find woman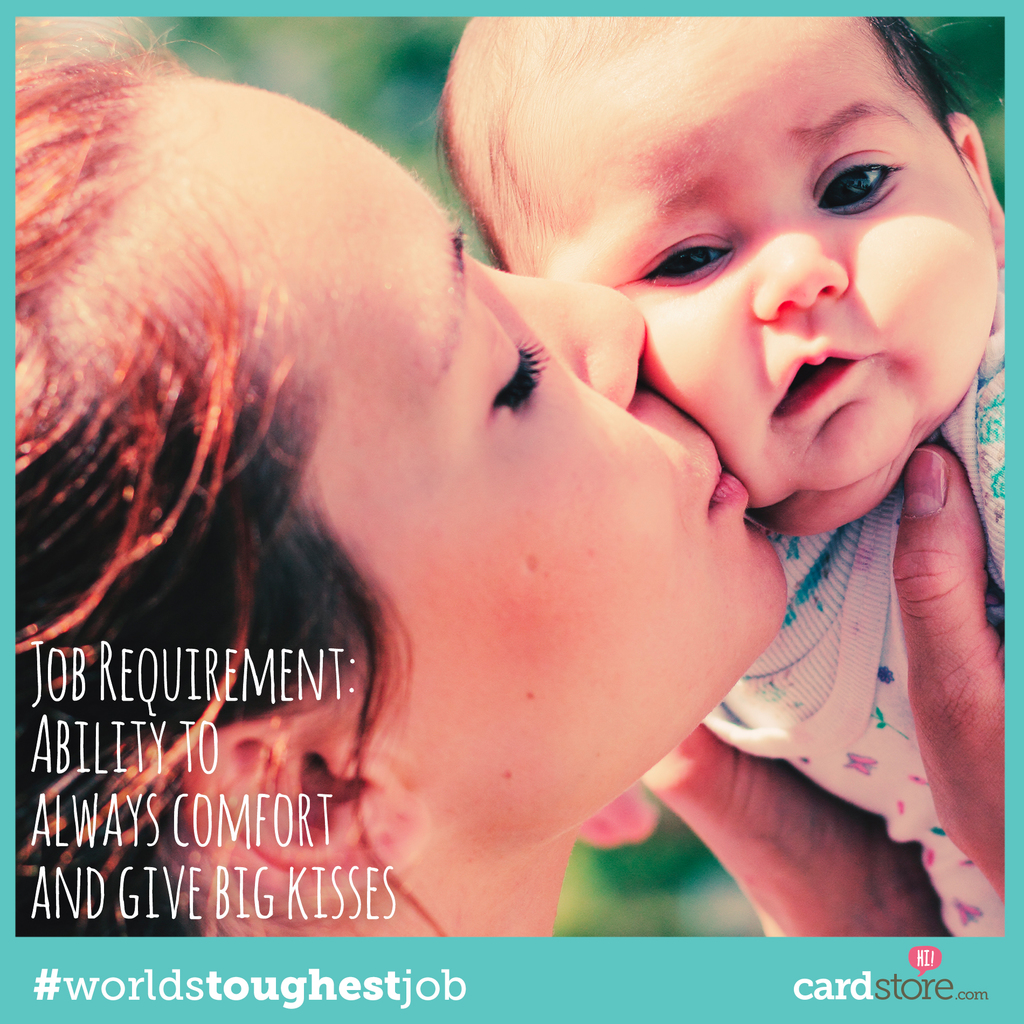
region(36, 0, 998, 972)
